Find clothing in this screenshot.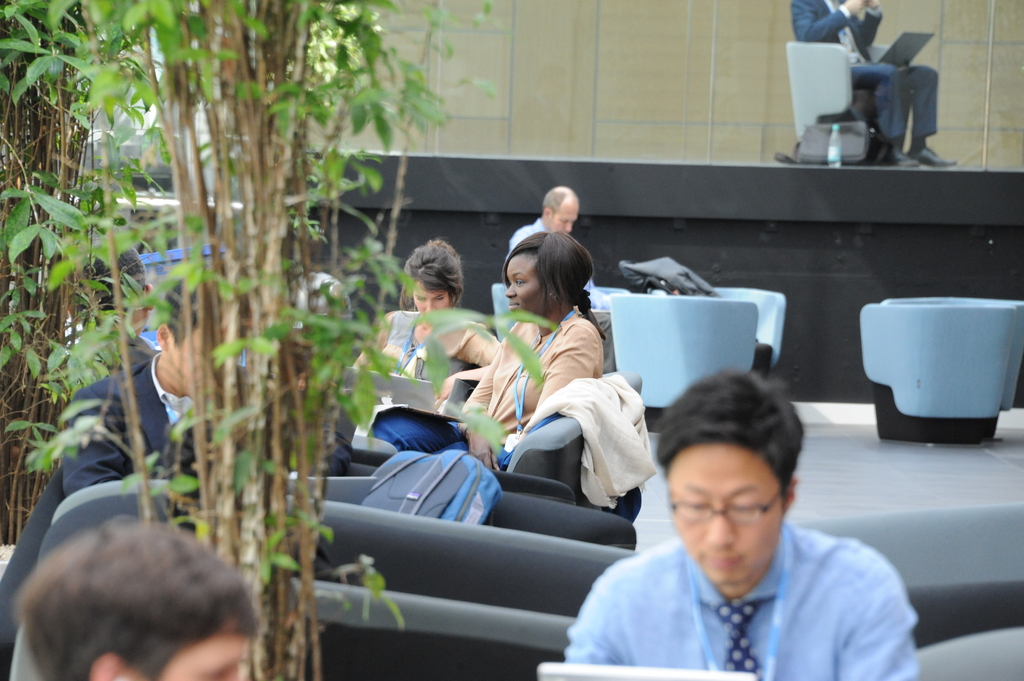
The bounding box for clothing is pyautogui.locateOnScreen(527, 369, 652, 511).
